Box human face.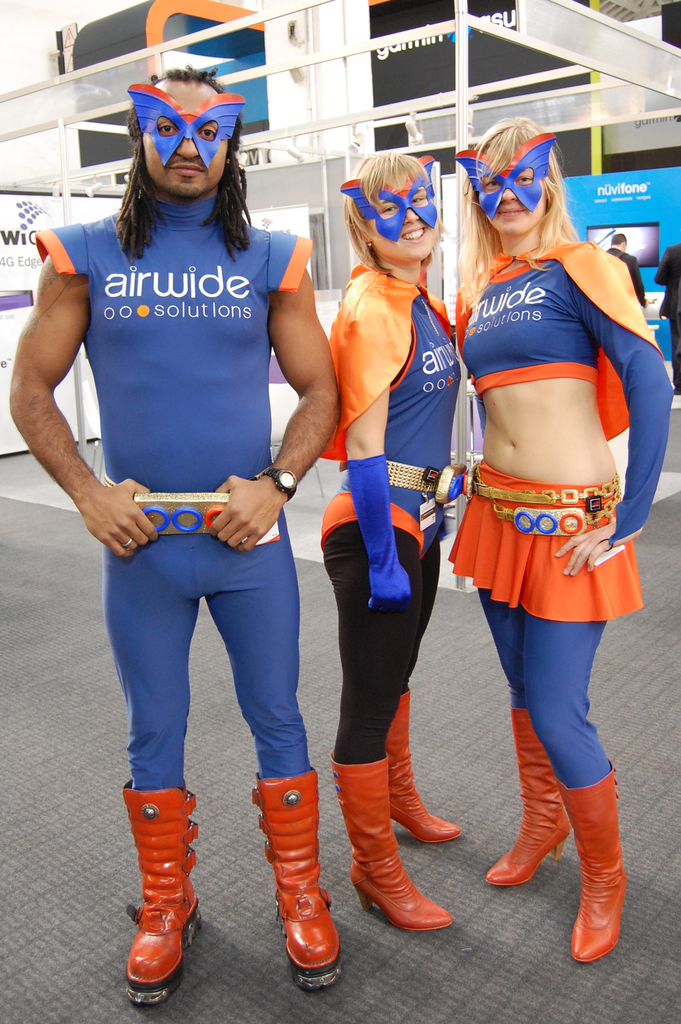
select_region(138, 78, 226, 200).
